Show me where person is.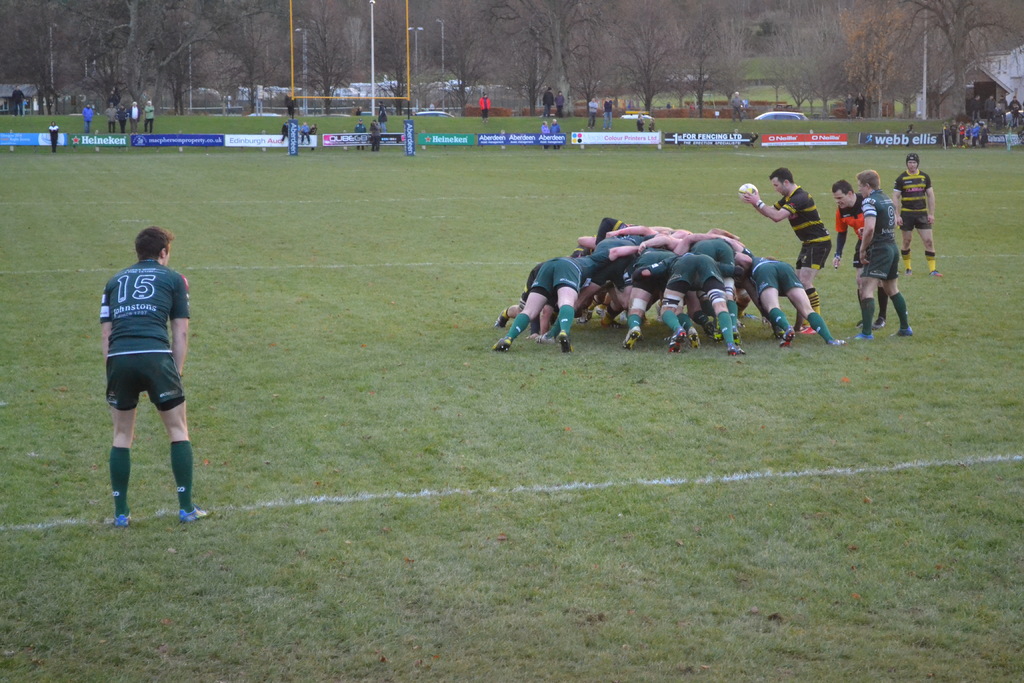
person is at l=128, t=101, r=141, b=135.
